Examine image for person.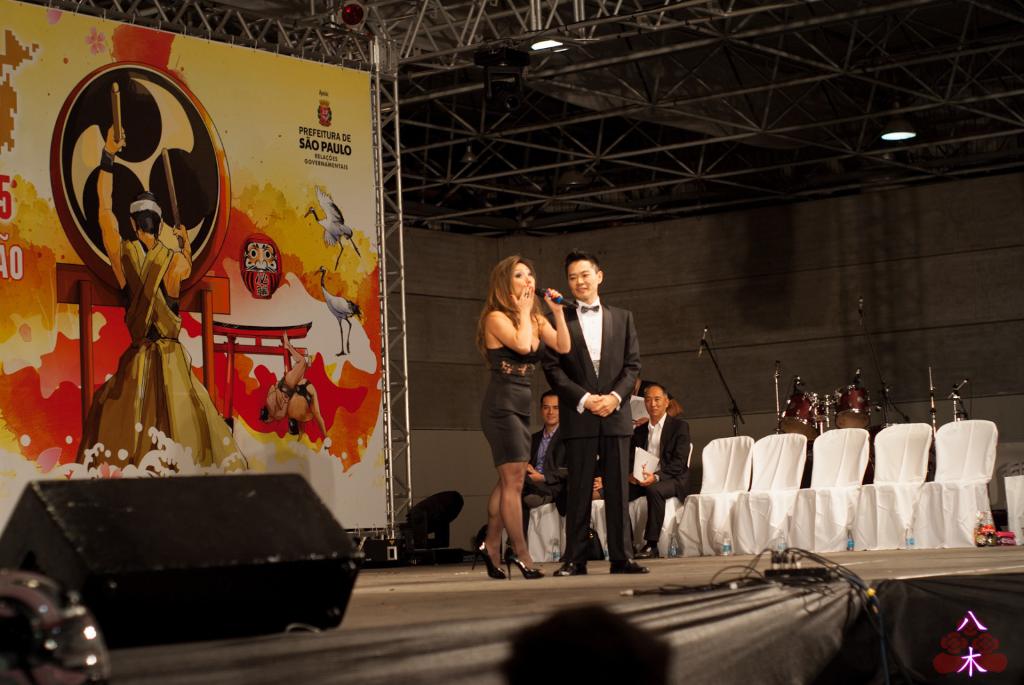
Examination result: [487, 392, 588, 569].
